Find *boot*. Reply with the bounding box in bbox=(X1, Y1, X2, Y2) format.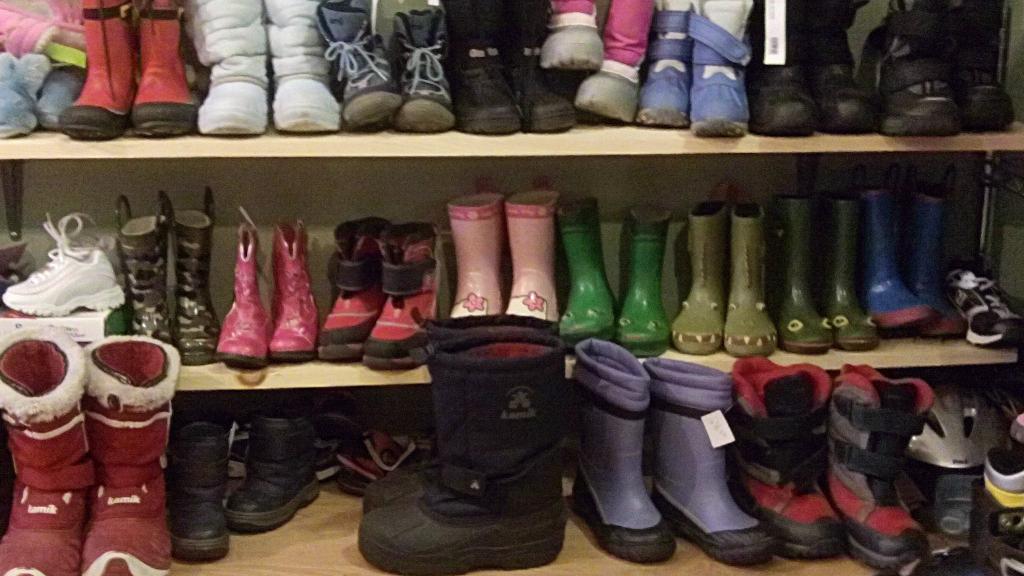
bbox=(493, 188, 559, 320).
